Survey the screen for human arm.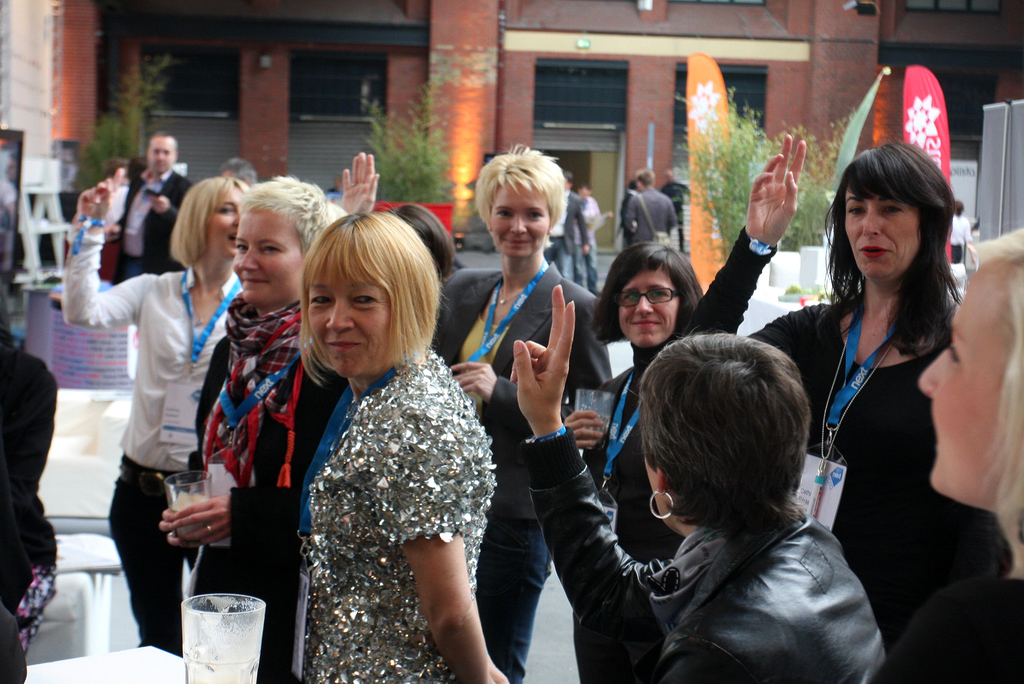
Survey found: (156, 319, 232, 551).
